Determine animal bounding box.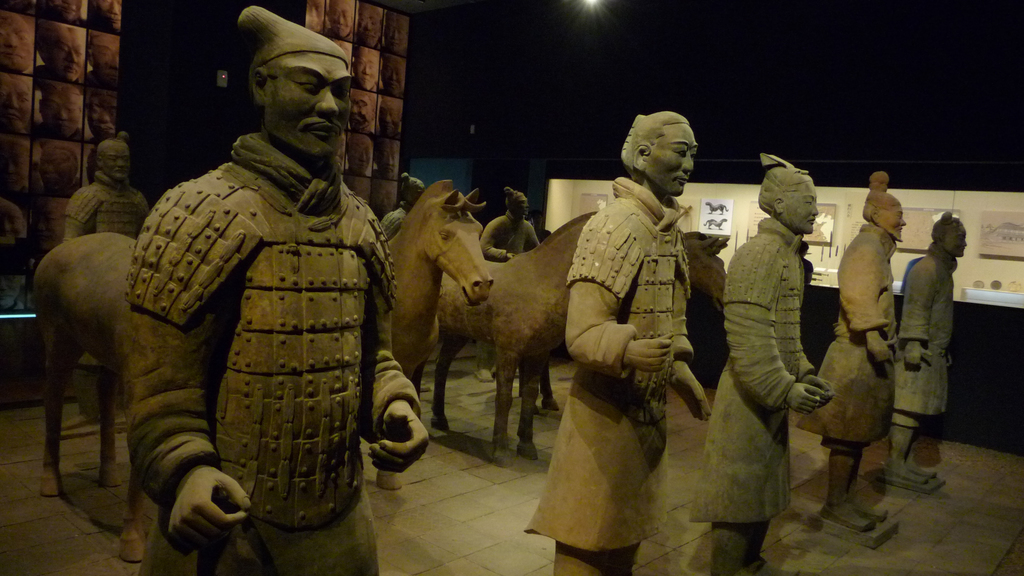
Determined: detection(388, 175, 499, 492).
